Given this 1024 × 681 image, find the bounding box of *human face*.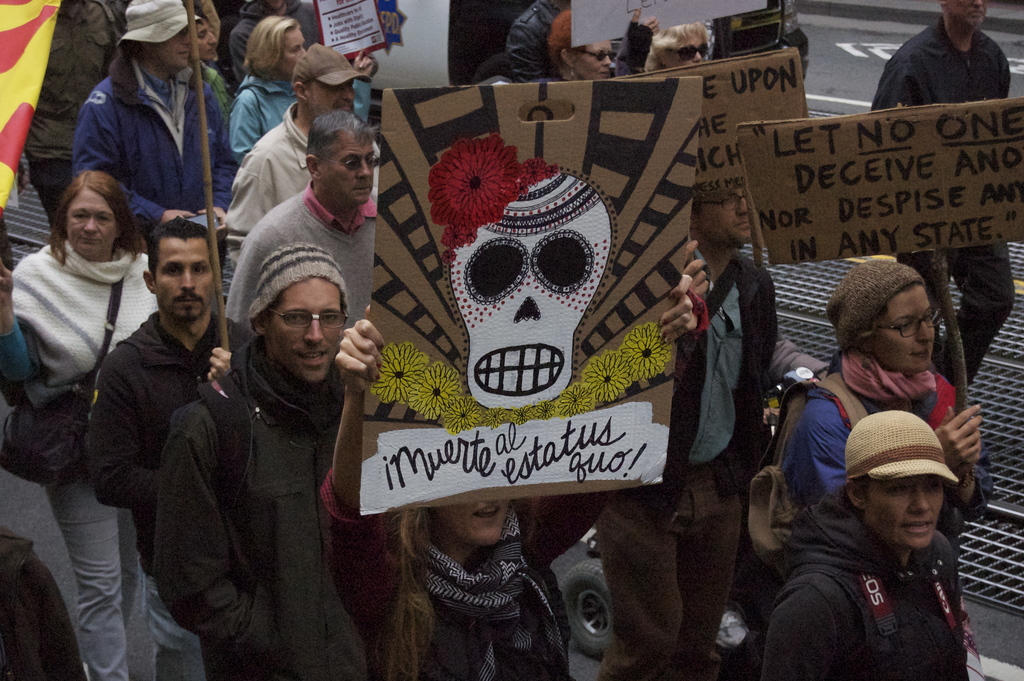
crop(691, 183, 751, 243).
